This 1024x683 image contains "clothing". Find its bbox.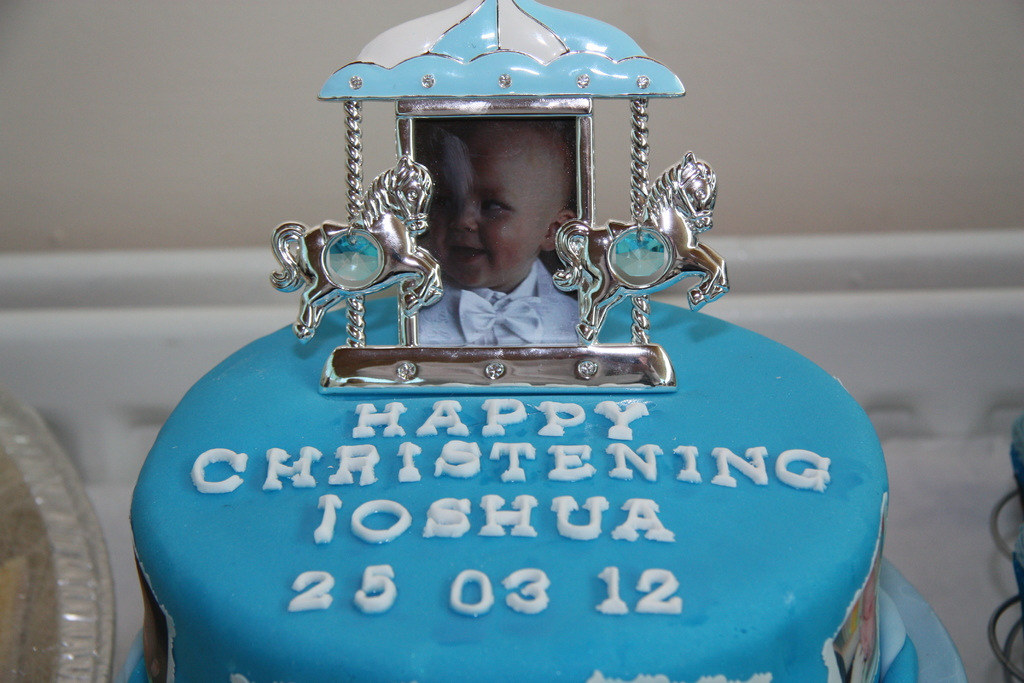
rect(418, 285, 582, 342).
